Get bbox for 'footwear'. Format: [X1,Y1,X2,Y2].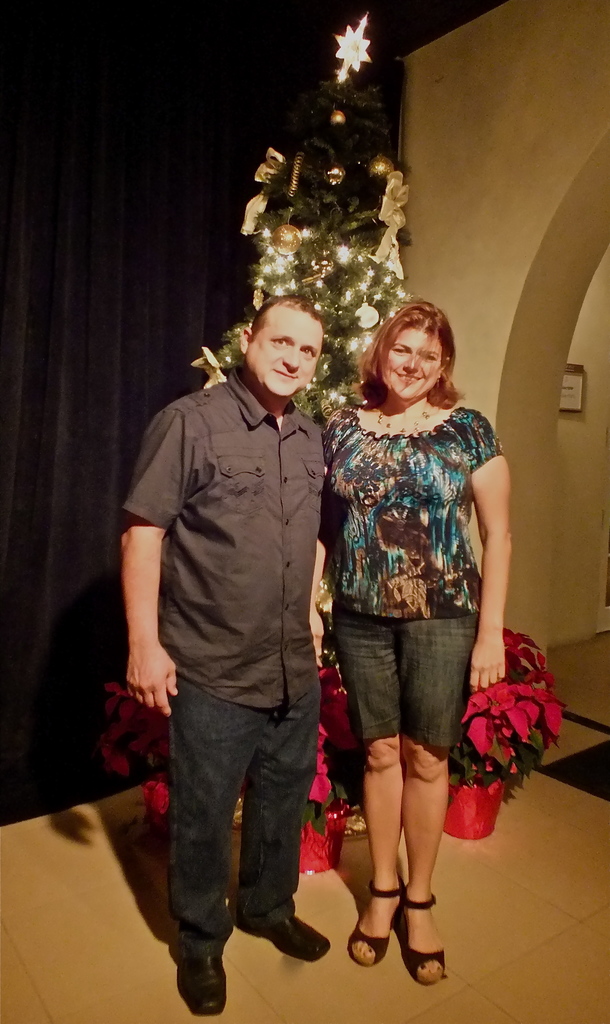
[237,906,333,965].
